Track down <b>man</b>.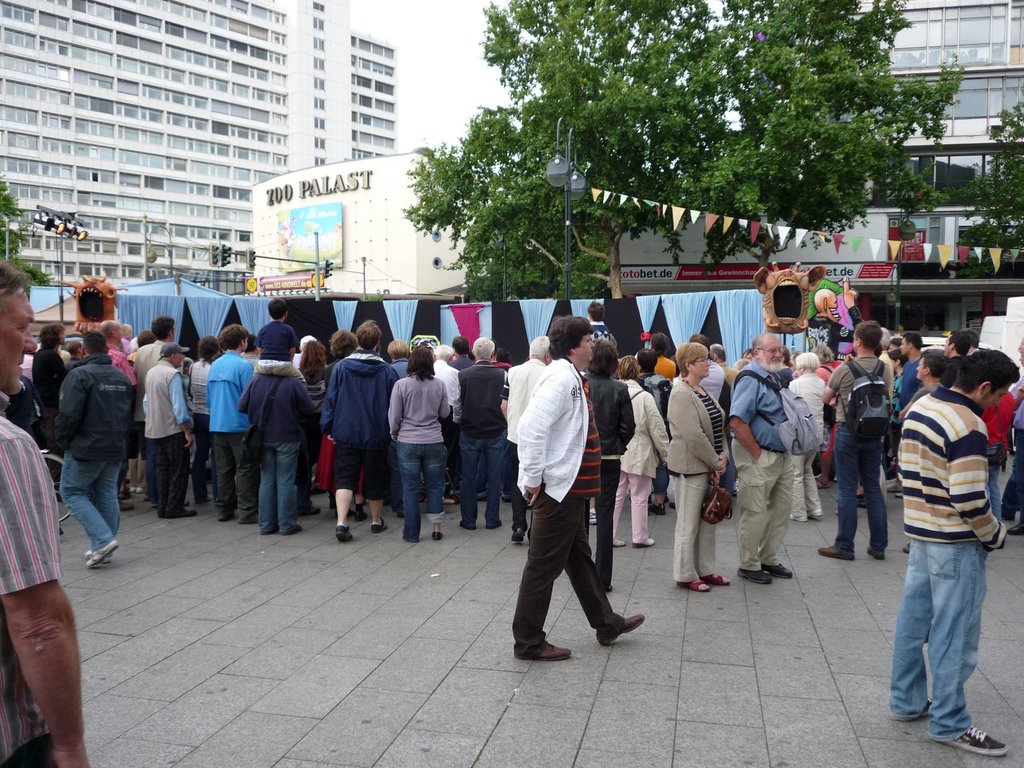
Tracked to rect(448, 339, 519, 534).
